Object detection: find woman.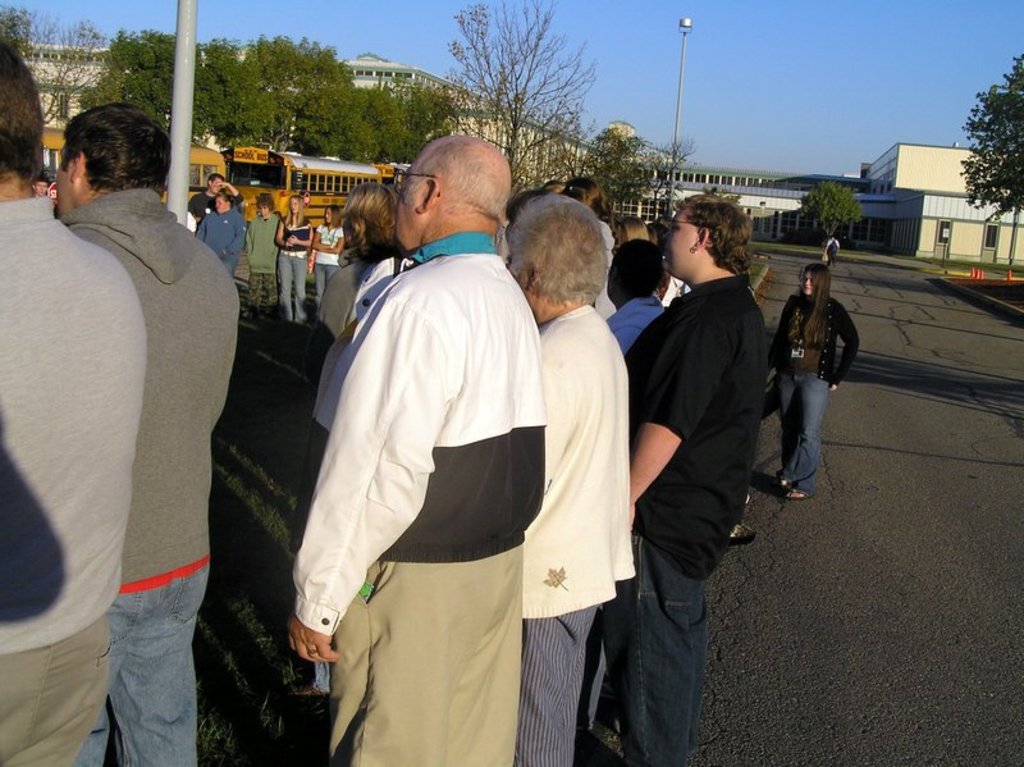
314, 205, 343, 306.
